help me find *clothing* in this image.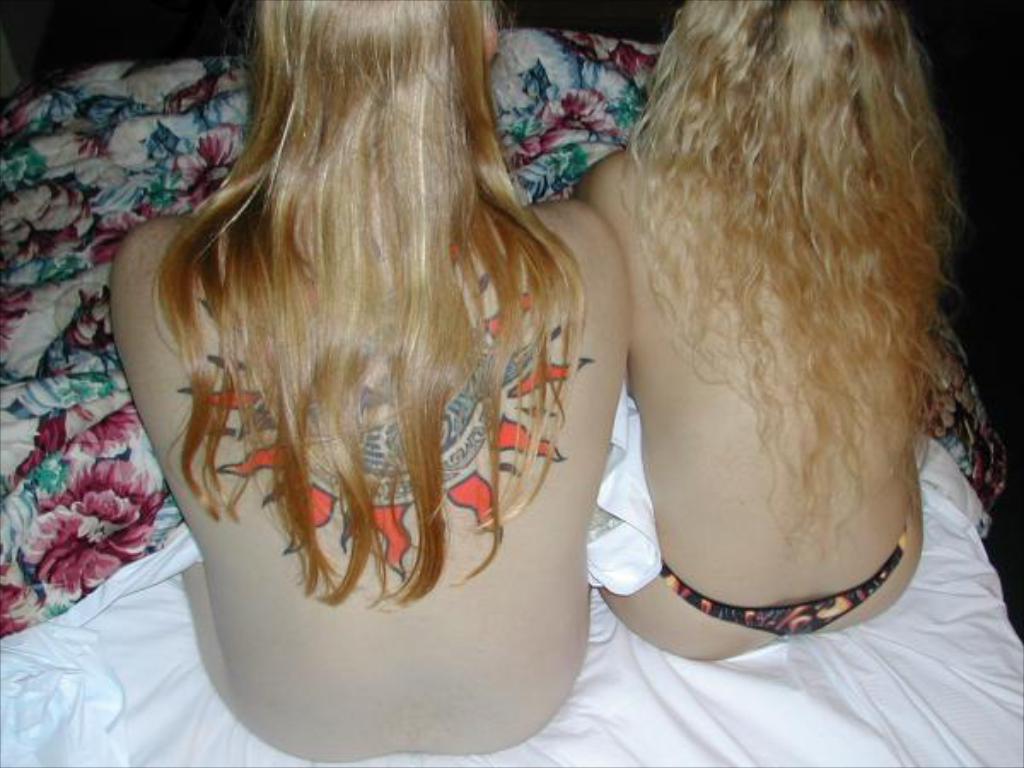
Found it: (654, 515, 910, 637).
